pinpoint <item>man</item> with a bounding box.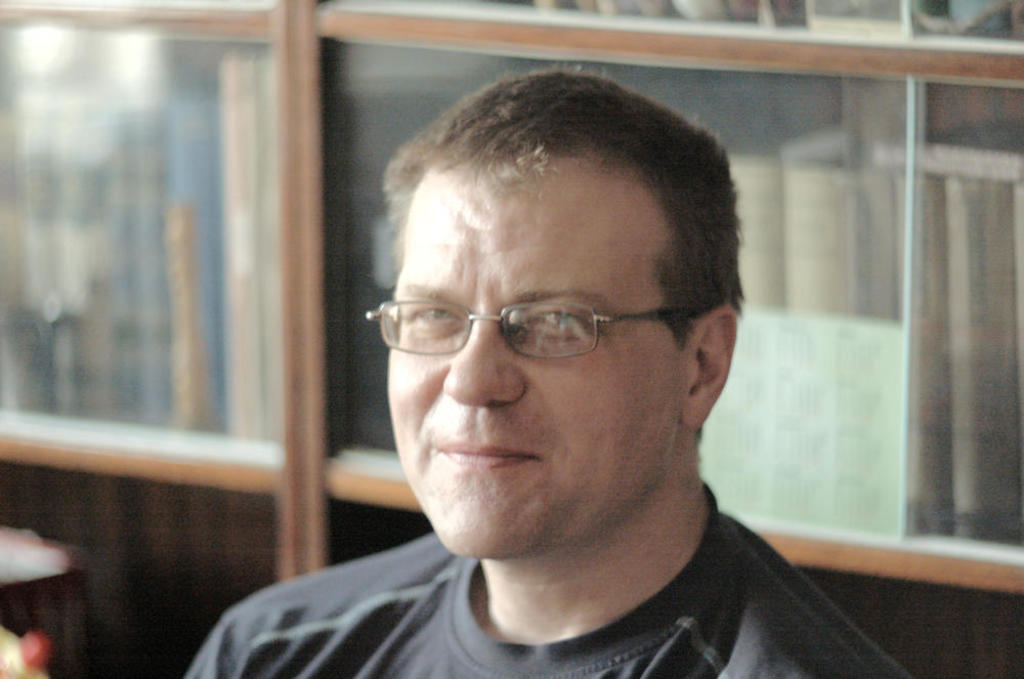
(left=220, top=77, right=956, bottom=678).
